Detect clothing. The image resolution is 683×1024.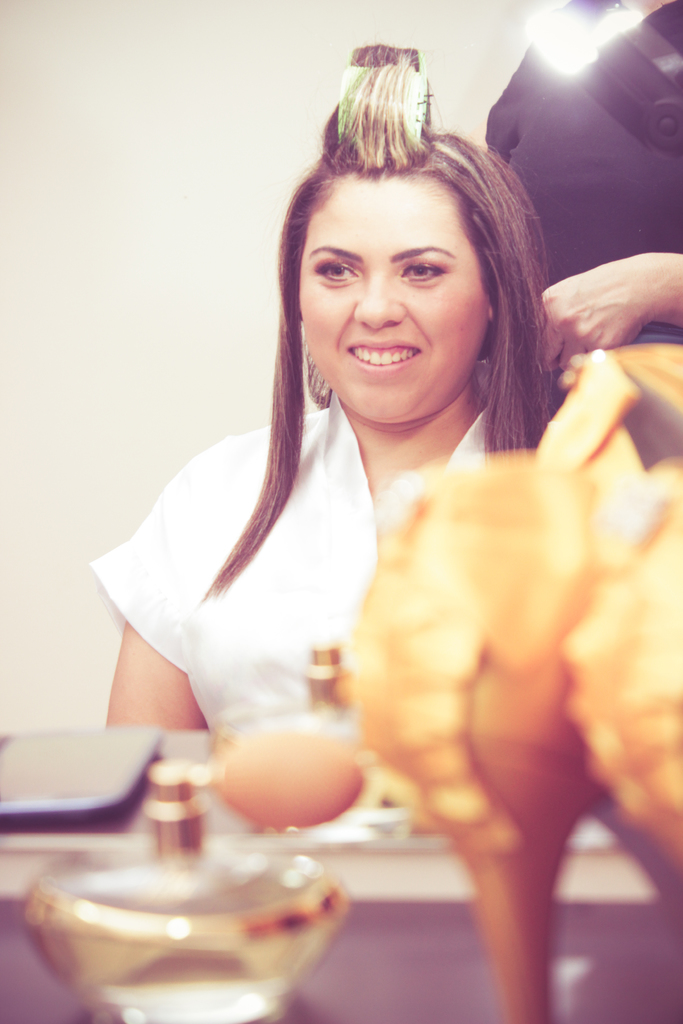
(95, 332, 472, 771).
